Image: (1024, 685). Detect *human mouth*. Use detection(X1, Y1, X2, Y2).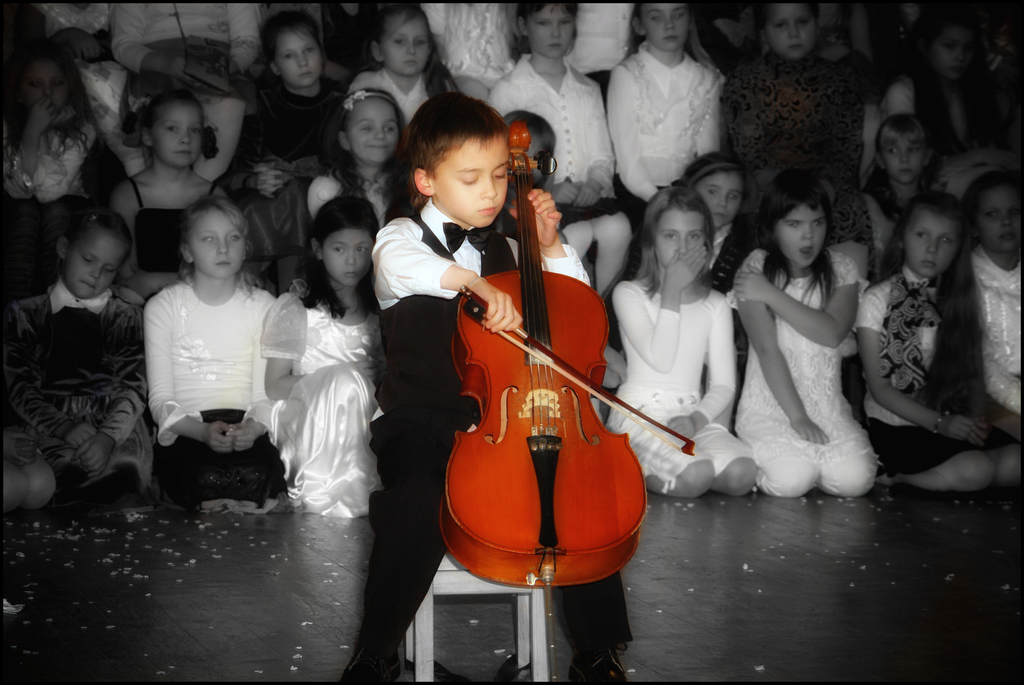
detection(999, 230, 1020, 245).
